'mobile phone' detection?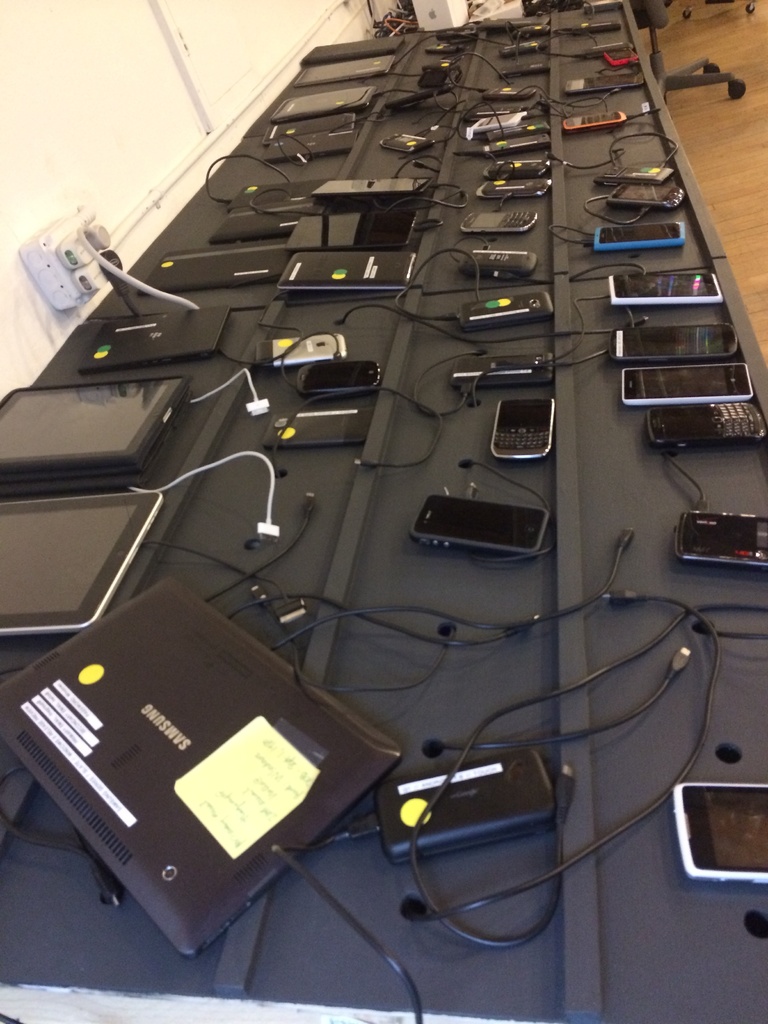
[408,494,548,557]
